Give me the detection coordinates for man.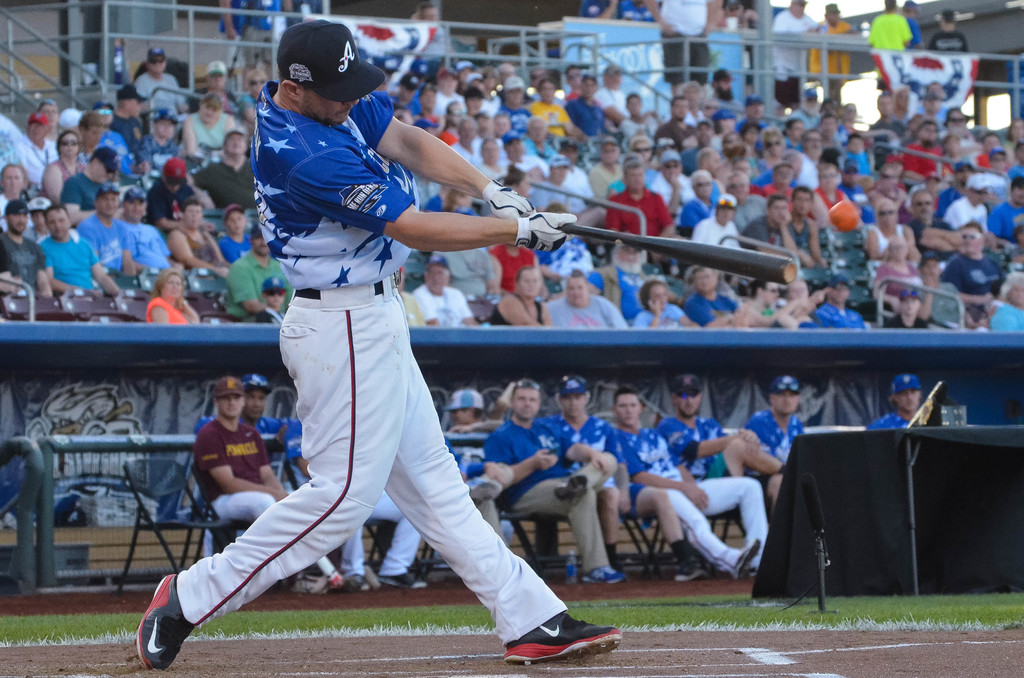
[612, 390, 772, 577].
